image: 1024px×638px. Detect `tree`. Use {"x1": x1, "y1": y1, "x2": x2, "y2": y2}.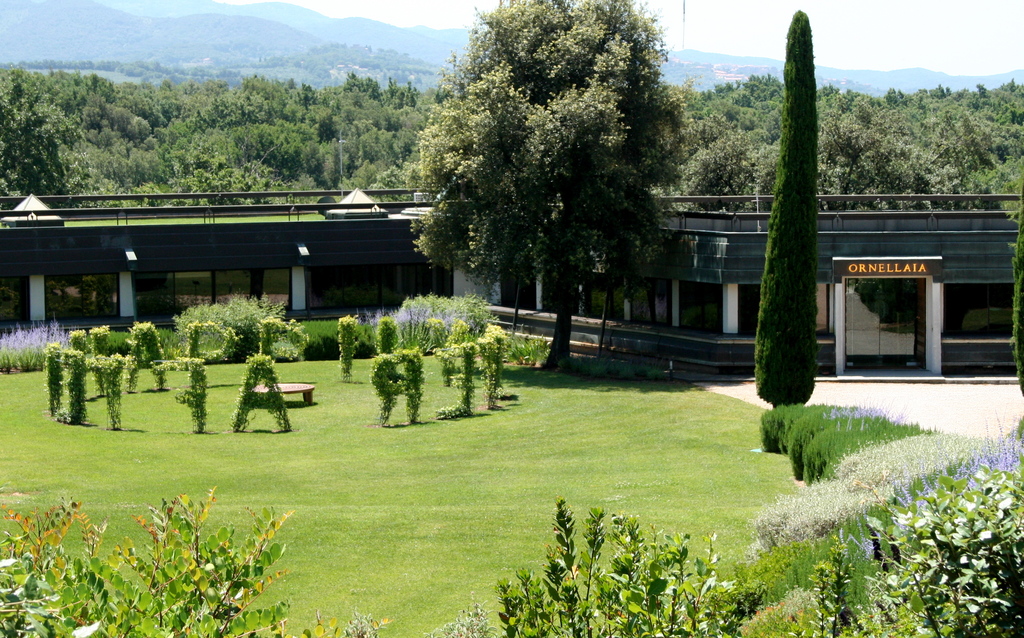
{"x1": 756, "y1": 12, "x2": 819, "y2": 404}.
